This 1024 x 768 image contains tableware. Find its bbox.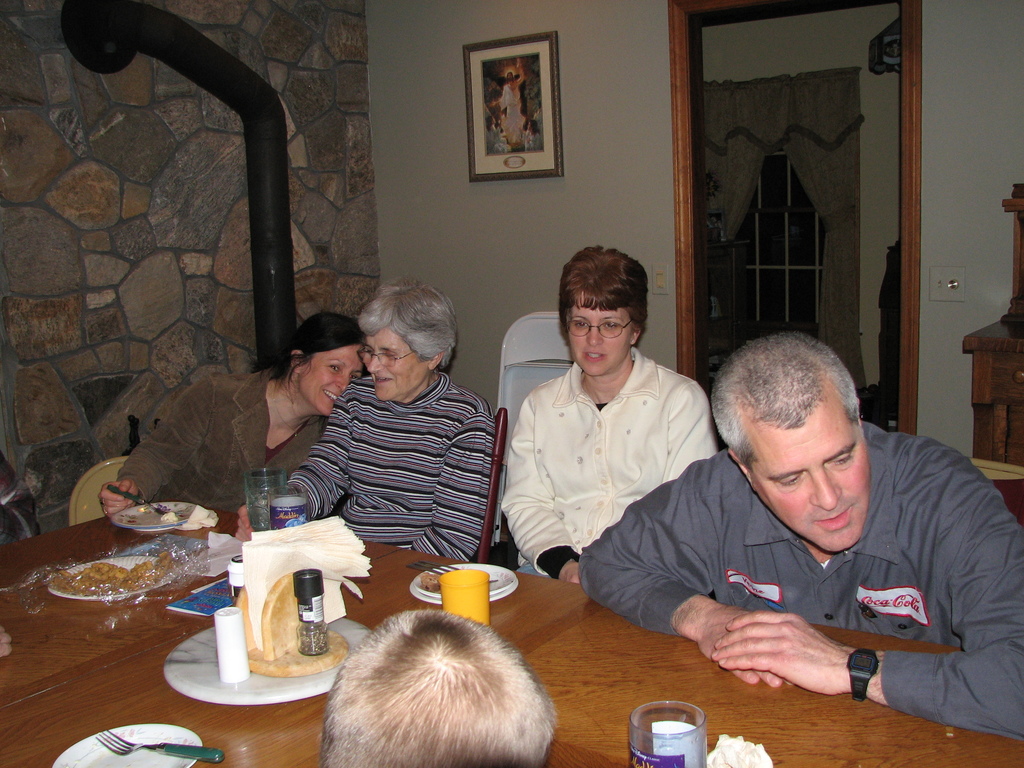
box(49, 722, 202, 767).
